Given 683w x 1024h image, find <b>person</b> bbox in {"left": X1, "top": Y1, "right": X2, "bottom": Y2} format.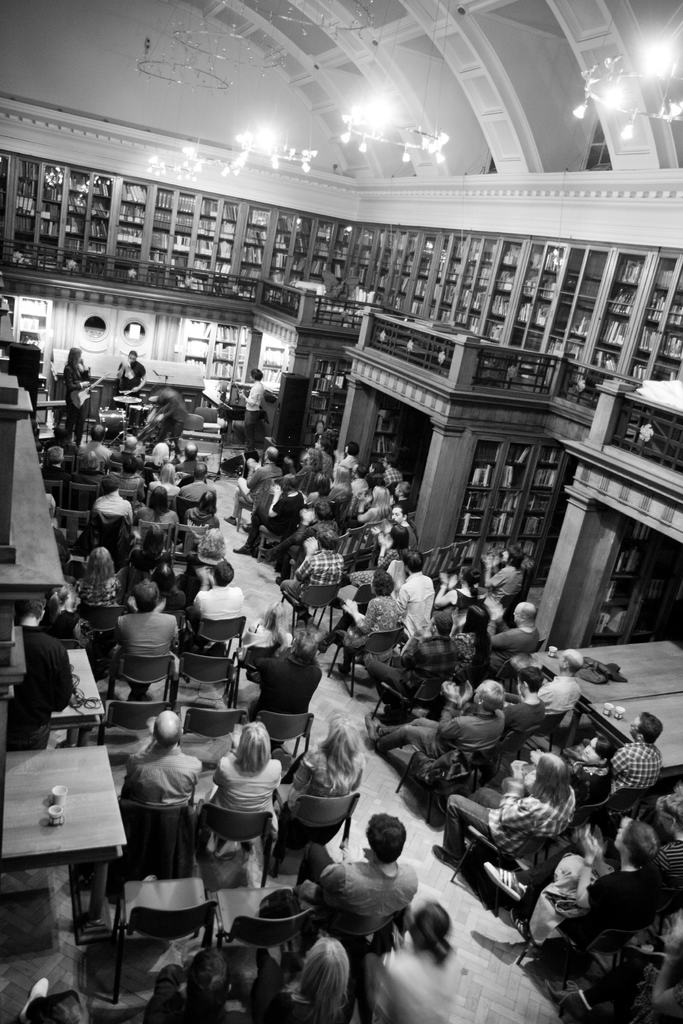
{"left": 389, "top": 550, "right": 431, "bottom": 641}.
